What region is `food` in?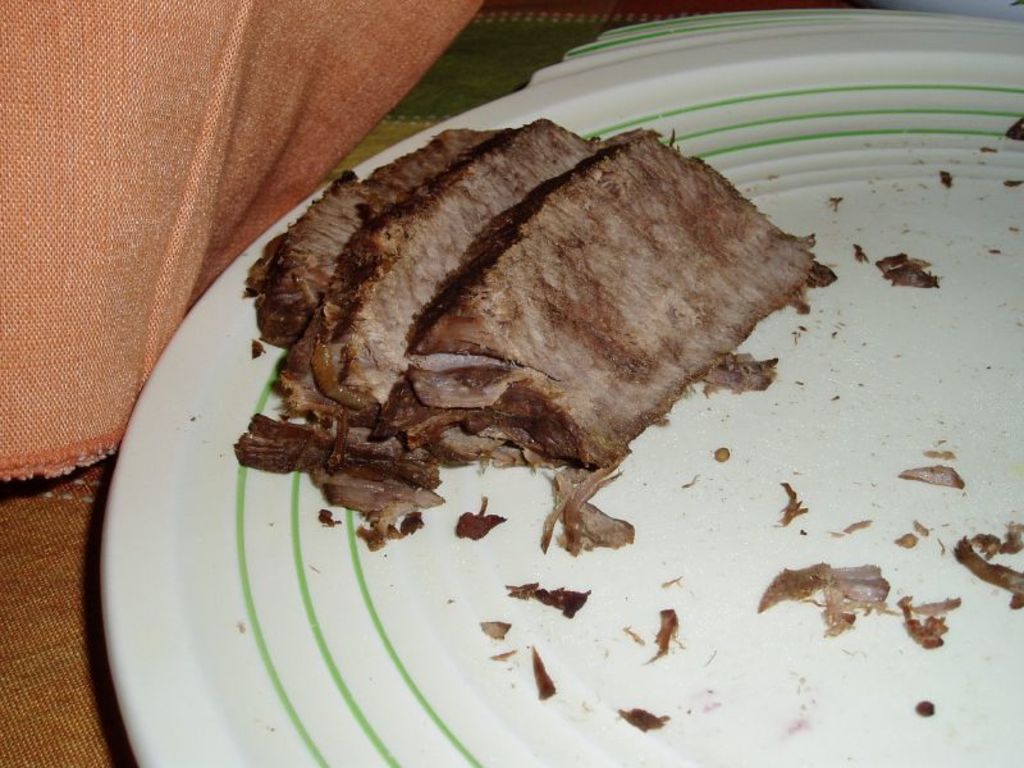
region(873, 252, 945, 285).
